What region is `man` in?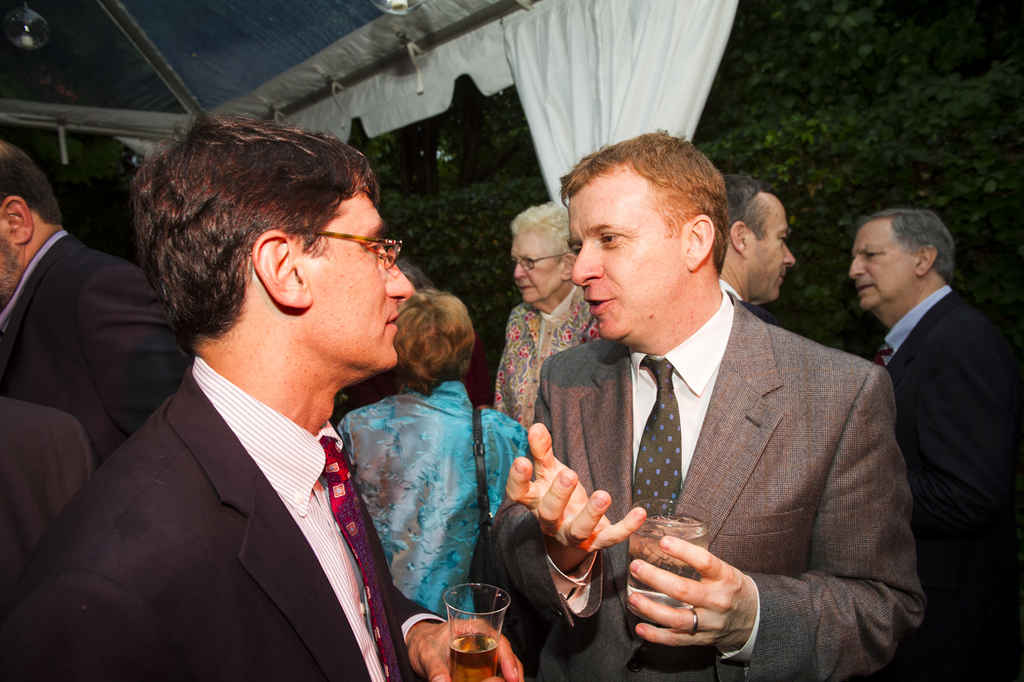
[0,397,95,592].
